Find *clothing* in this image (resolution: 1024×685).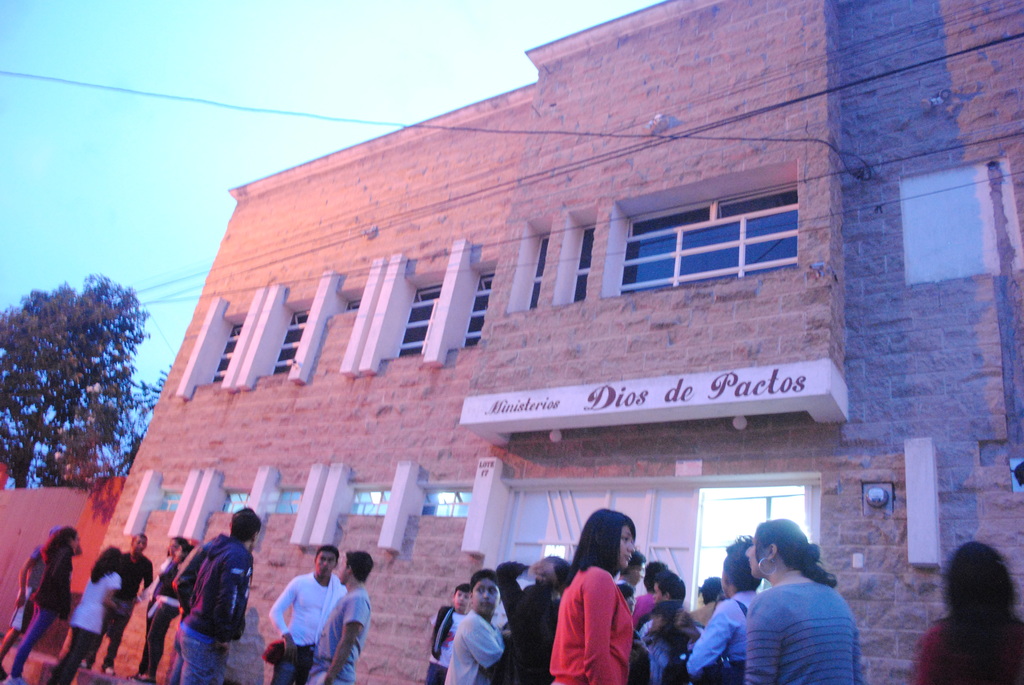
bbox=[682, 588, 750, 684].
